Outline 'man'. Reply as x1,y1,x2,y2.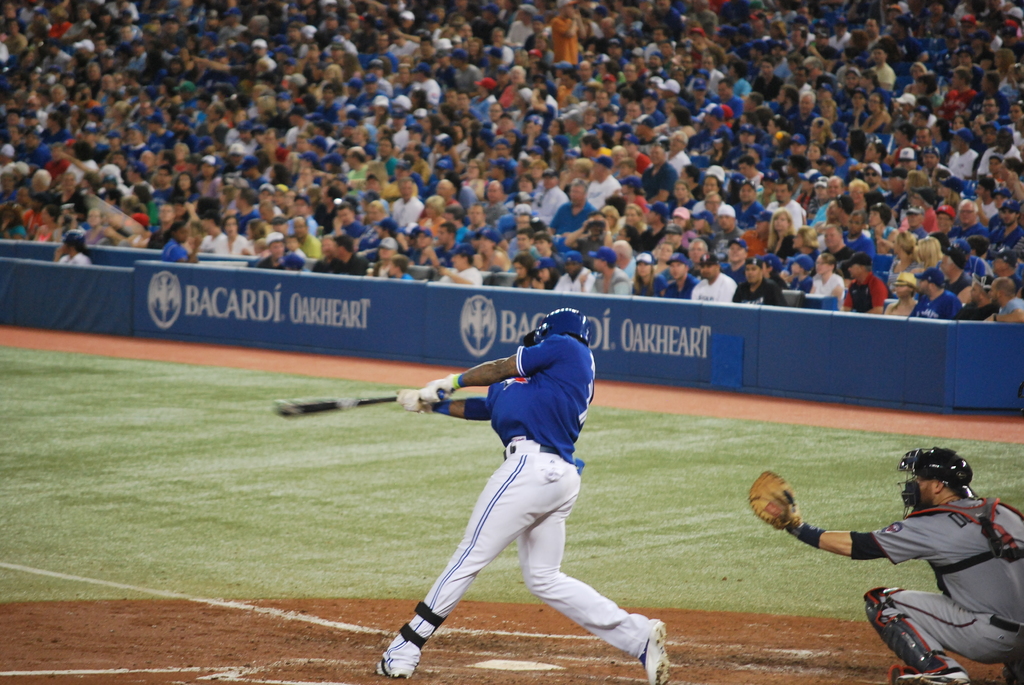
979,97,1005,128.
